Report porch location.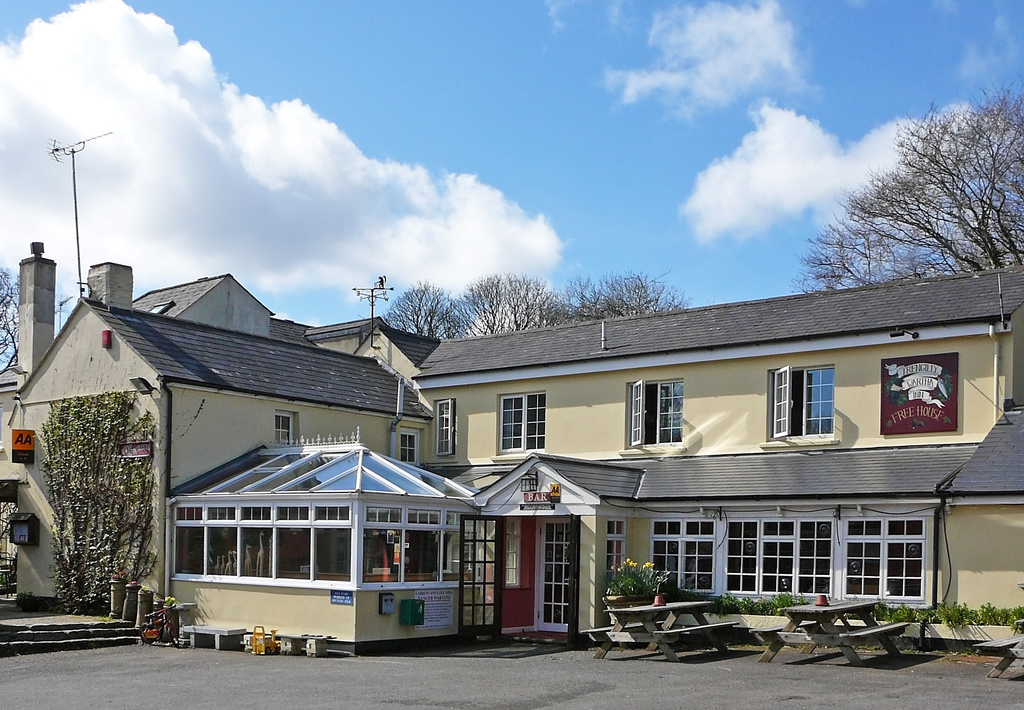
Report: select_region(171, 569, 465, 652).
